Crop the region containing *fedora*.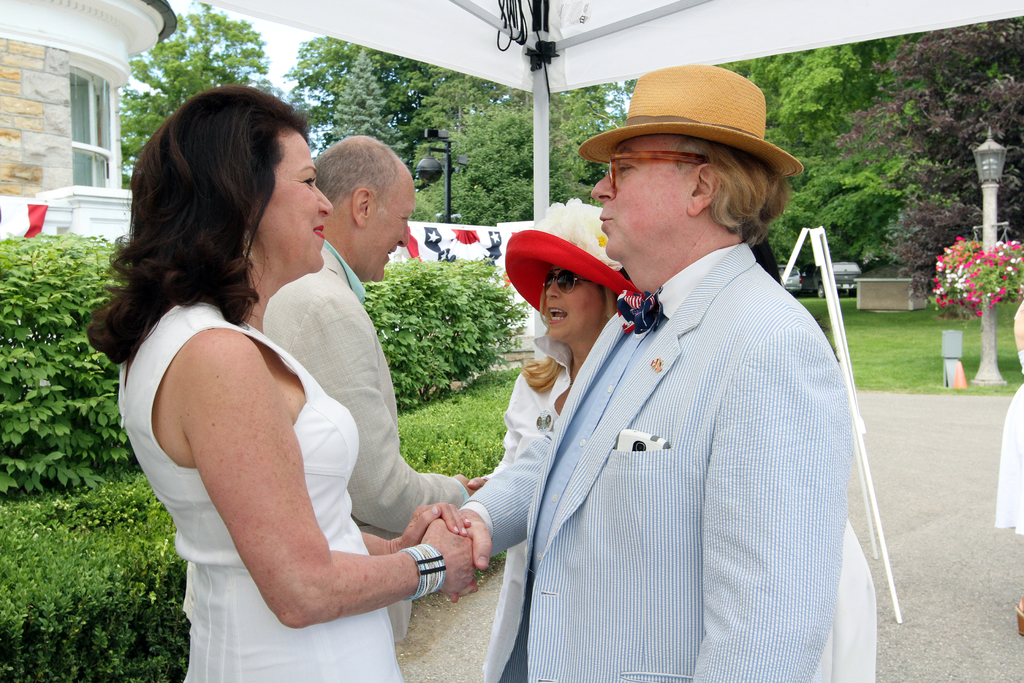
Crop region: 581:67:803:178.
